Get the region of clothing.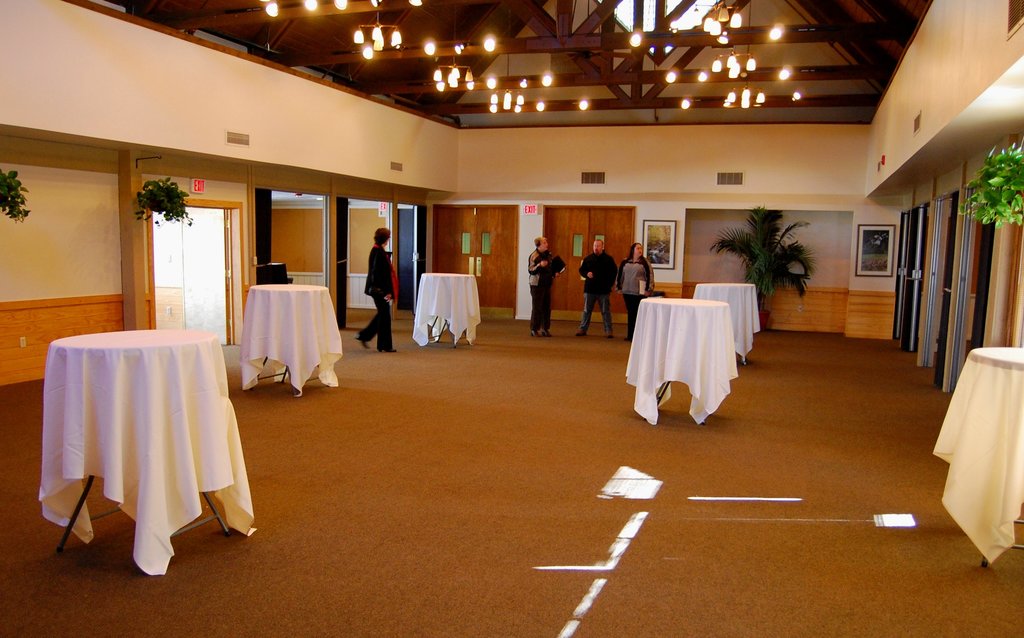
box(582, 250, 614, 334).
